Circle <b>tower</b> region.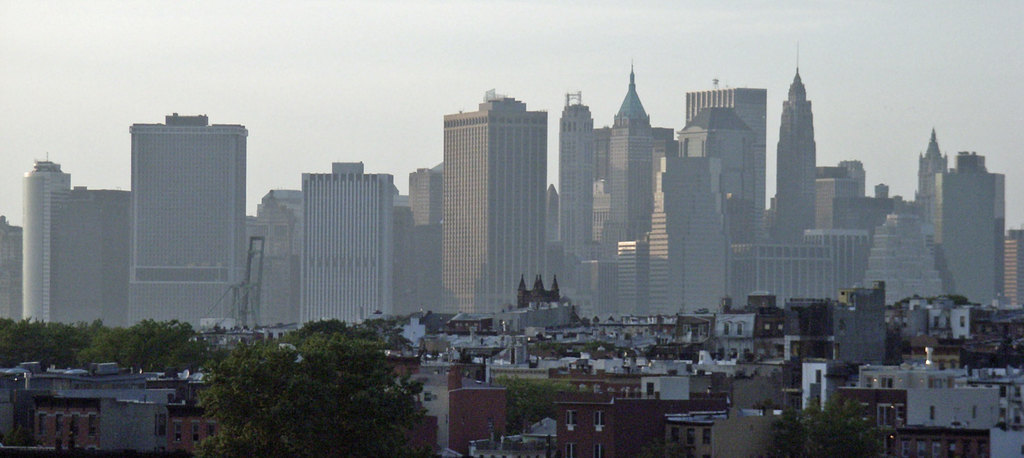
Region: crop(442, 88, 547, 318).
